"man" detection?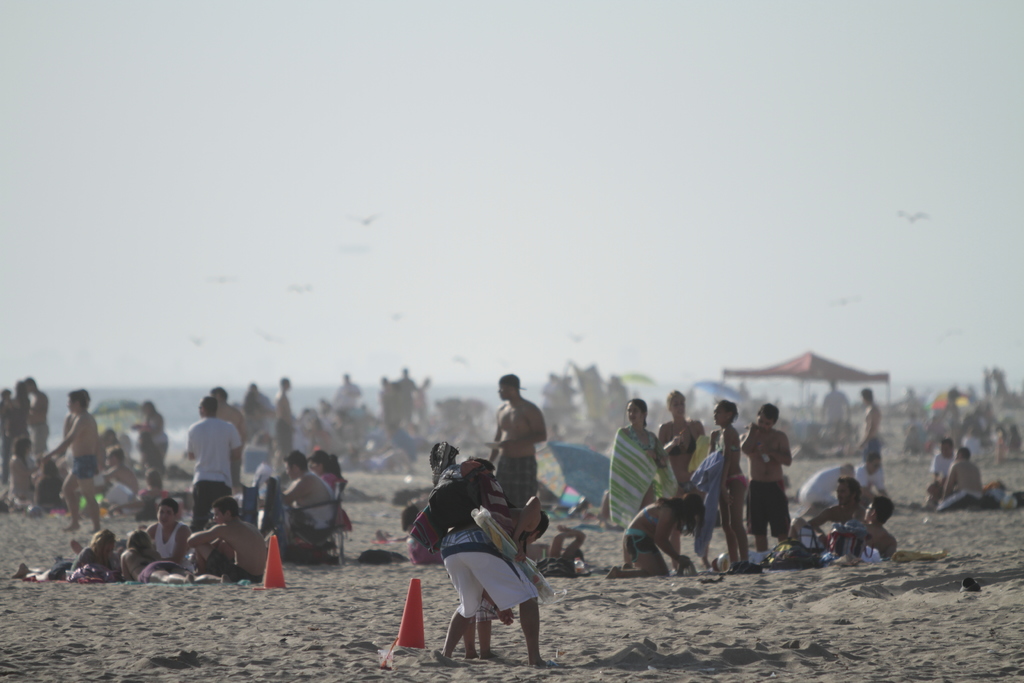
(860, 385, 878, 456)
